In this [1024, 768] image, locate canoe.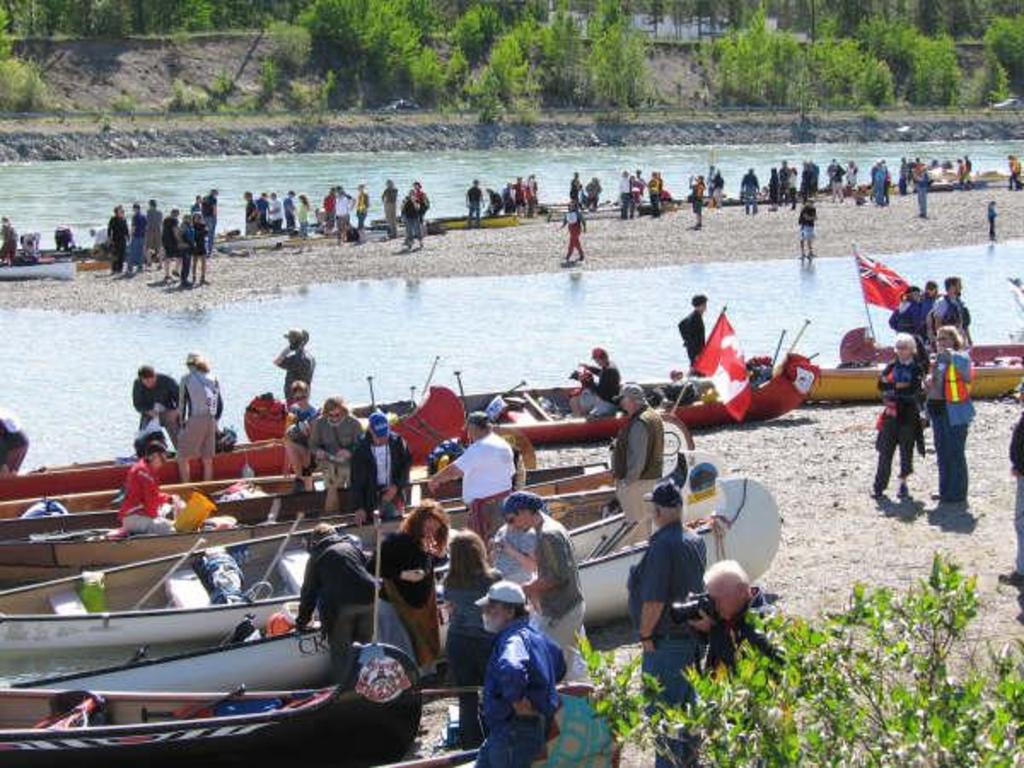
Bounding box: left=836, top=323, right=1022, bottom=360.
